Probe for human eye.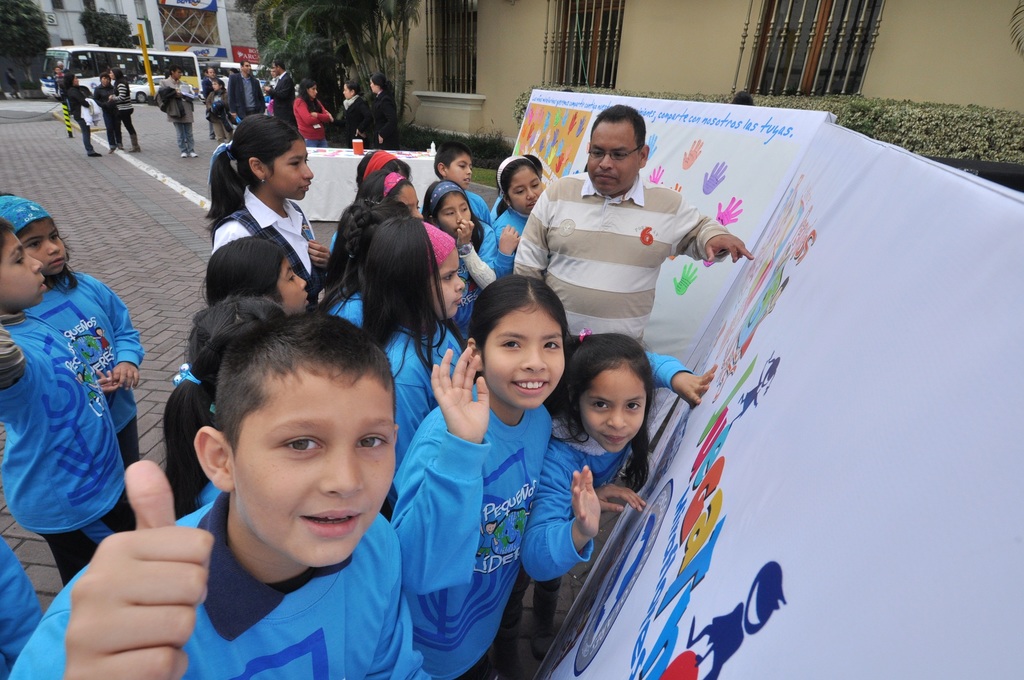
Probe result: 447/276/454/284.
